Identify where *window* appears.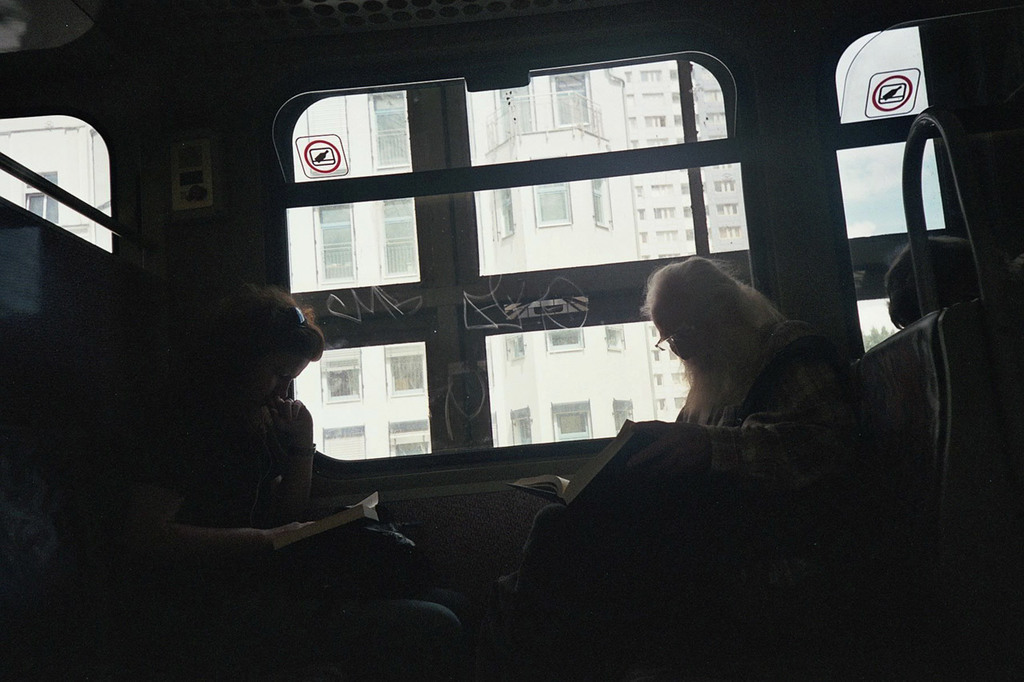
Appears at {"left": 605, "top": 325, "right": 626, "bottom": 354}.
